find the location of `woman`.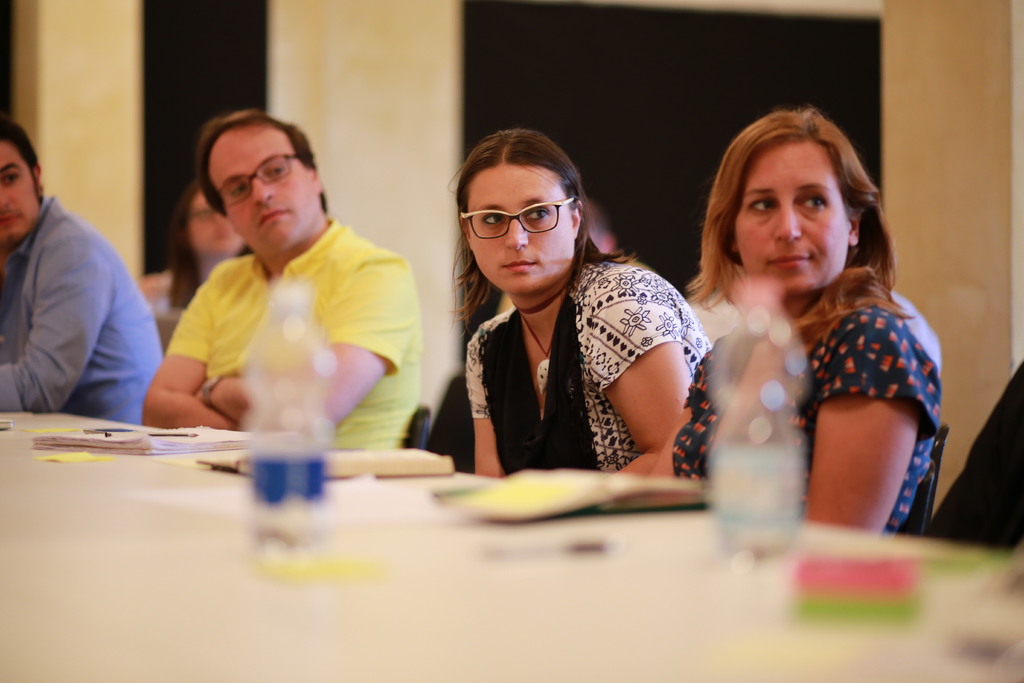
Location: bbox=(446, 128, 712, 485).
